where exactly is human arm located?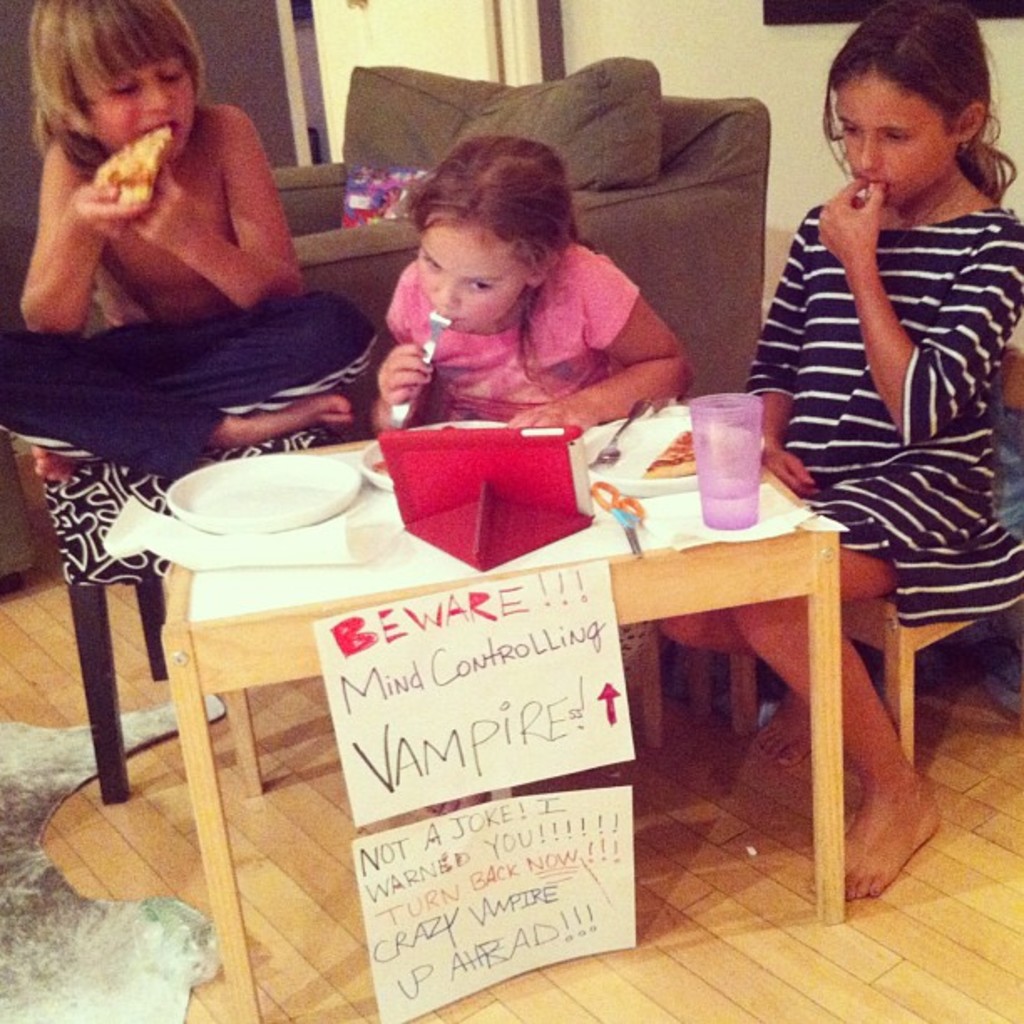
Its bounding box is (500, 254, 694, 437).
